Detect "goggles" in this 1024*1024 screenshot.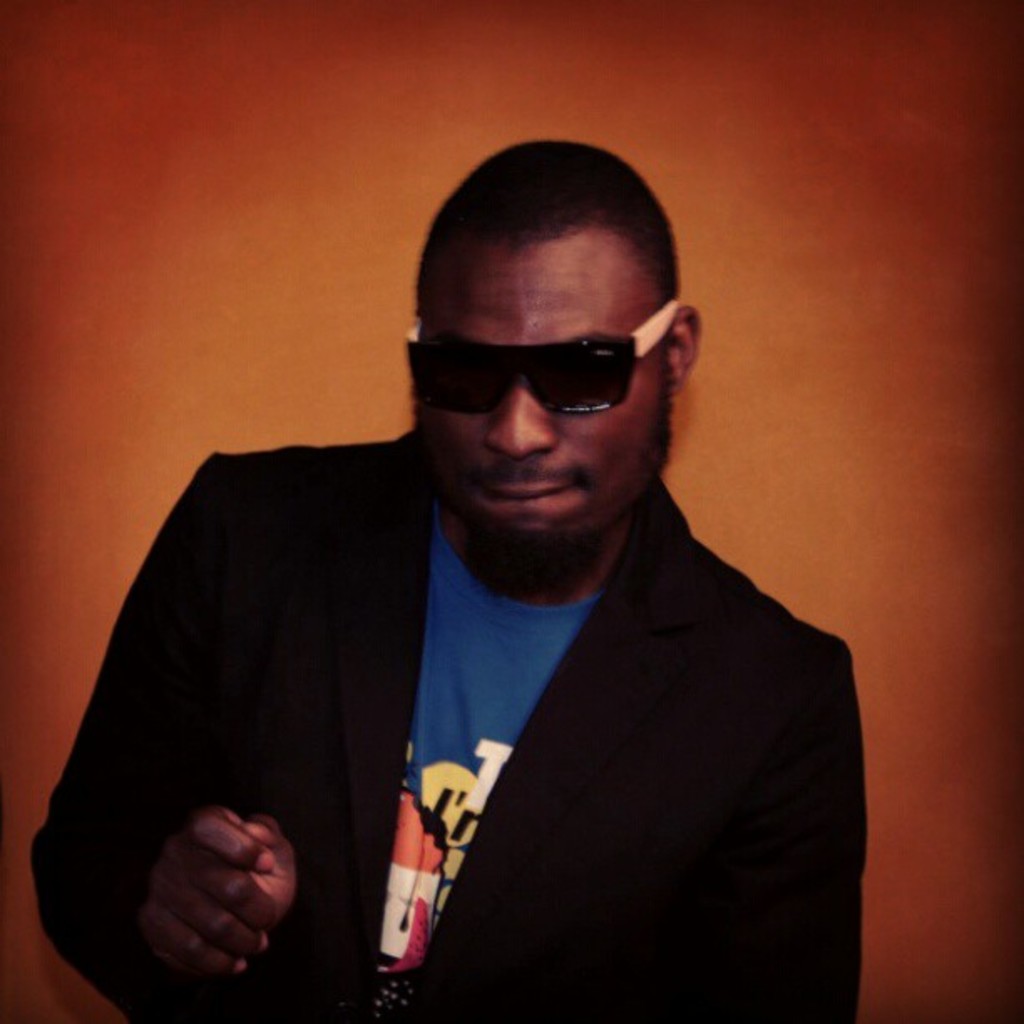
Detection: bbox=(407, 301, 681, 417).
